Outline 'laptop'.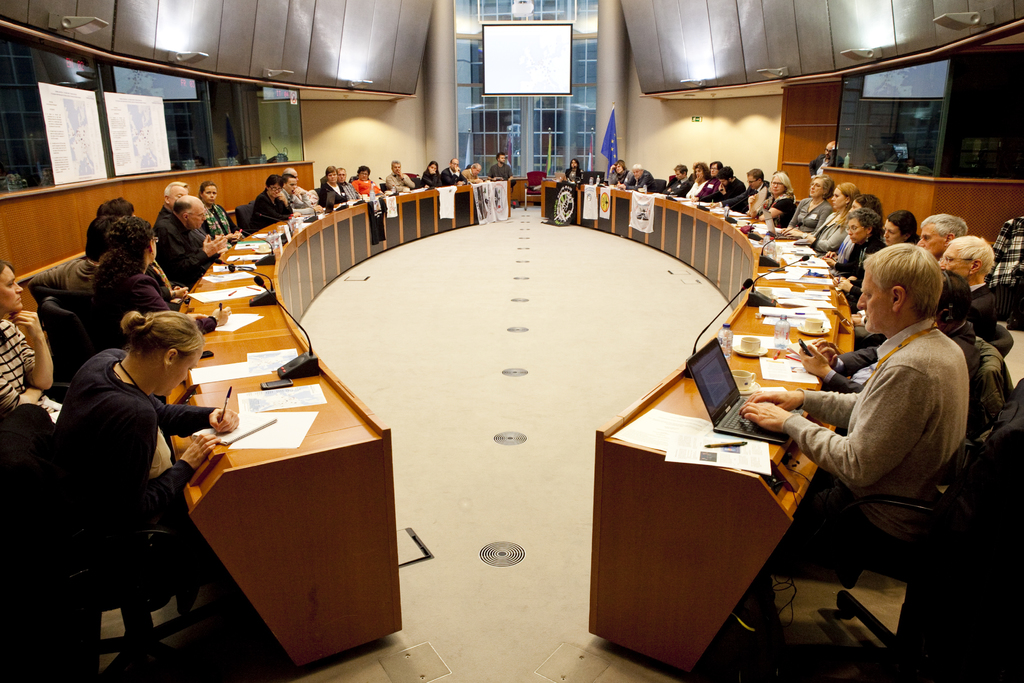
Outline: 682 333 812 445.
